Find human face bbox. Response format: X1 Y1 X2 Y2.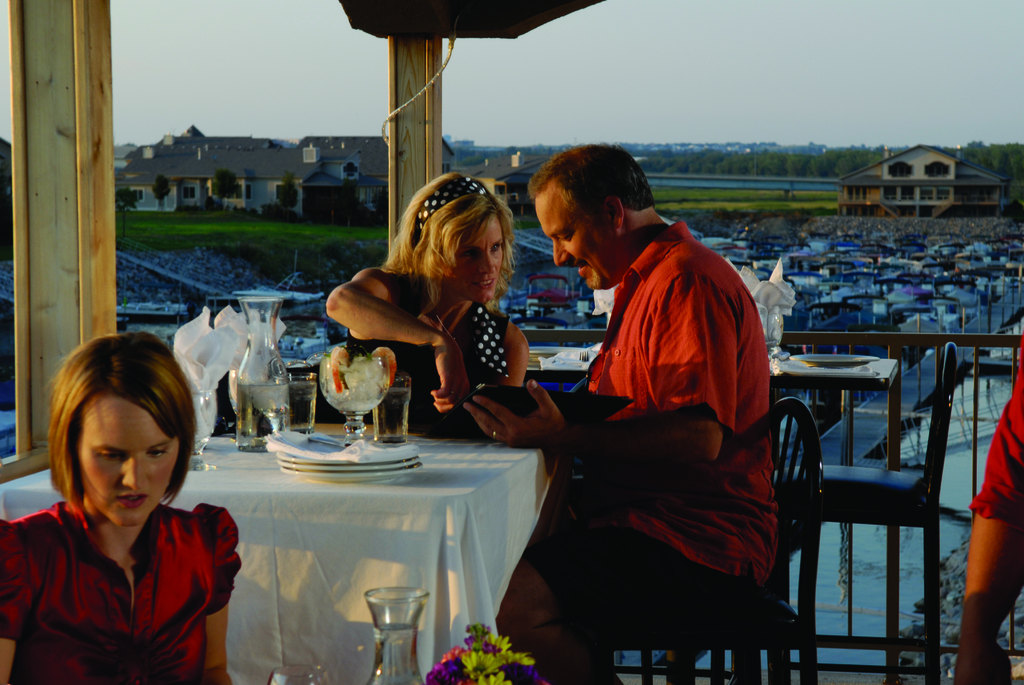
535 194 612 291.
